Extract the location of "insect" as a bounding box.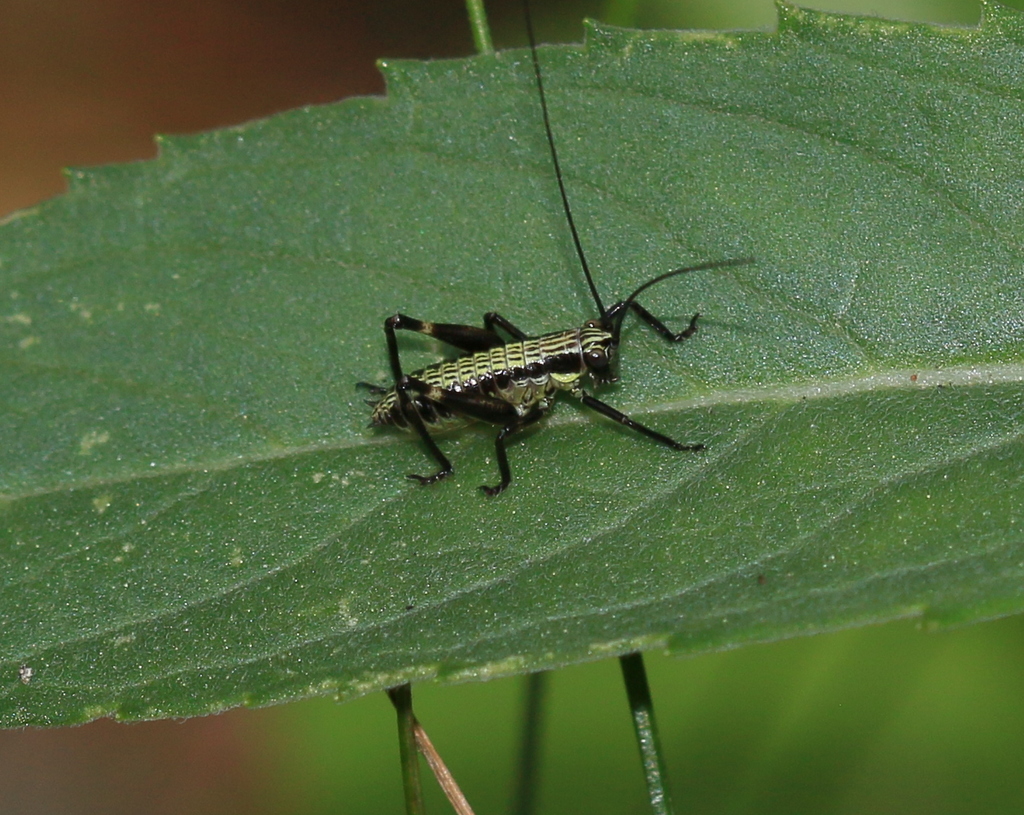
(x1=349, y1=0, x2=761, y2=506).
